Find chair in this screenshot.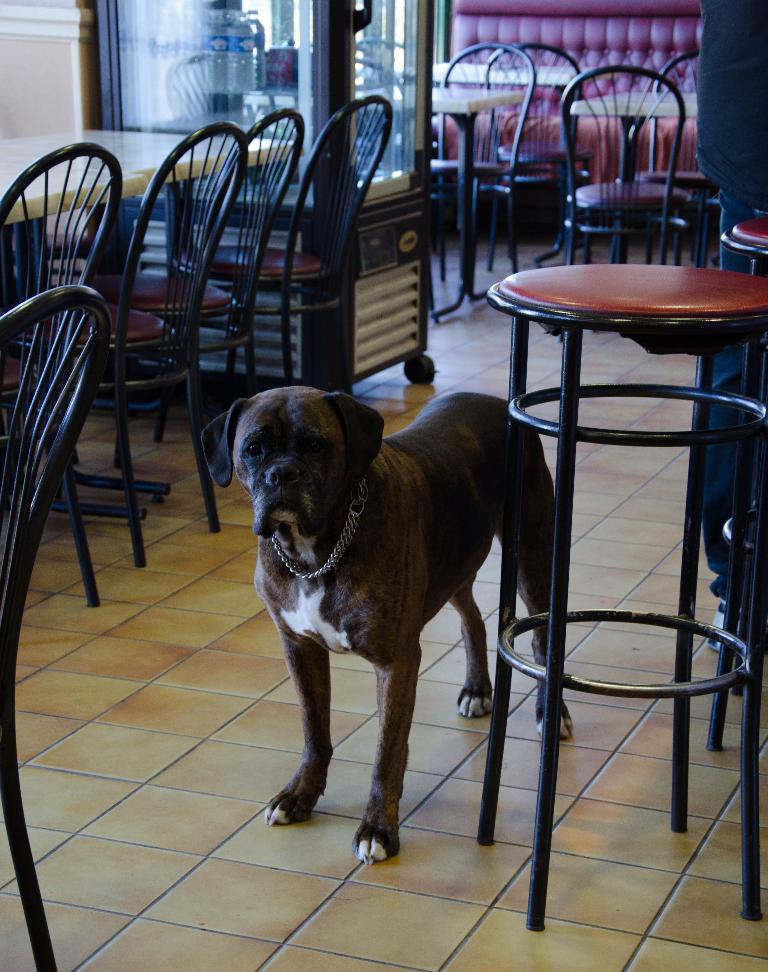
The bounding box for chair is (left=87, top=109, right=310, bottom=441).
